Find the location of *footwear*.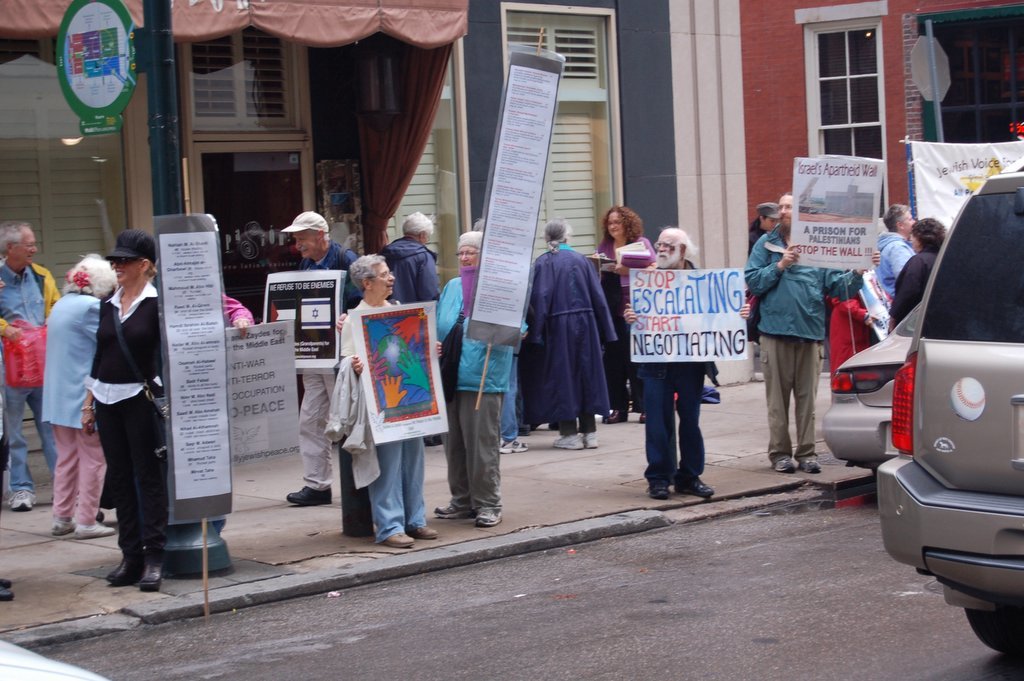
Location: (left=575, top=428, right=599, bottom=452).
